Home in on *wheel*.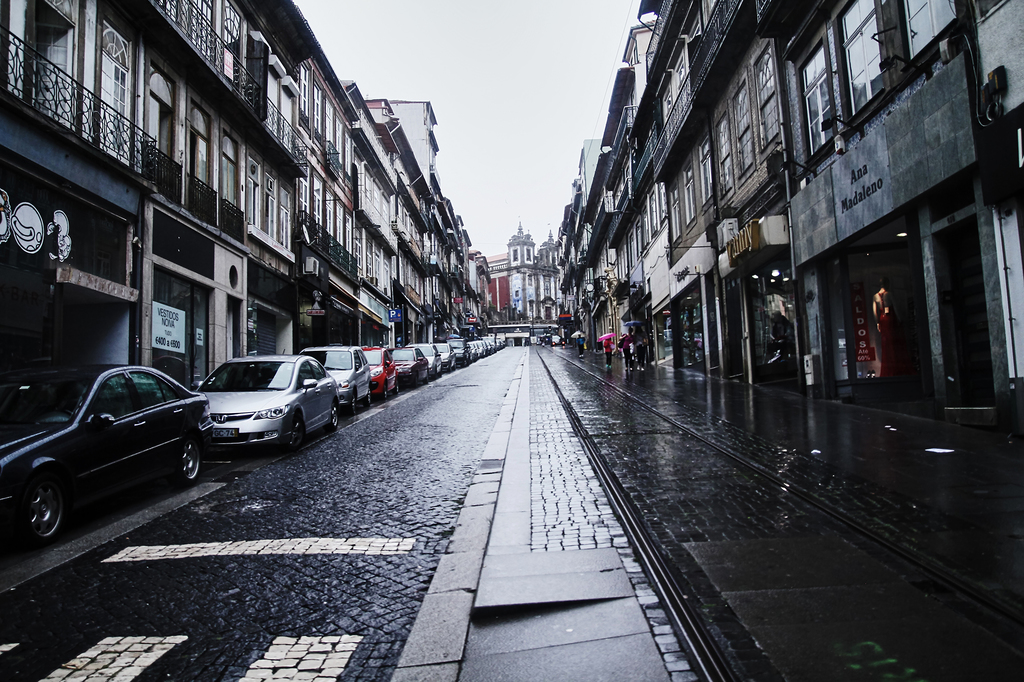
Homed in at detection(19, 474, 61, 545).
